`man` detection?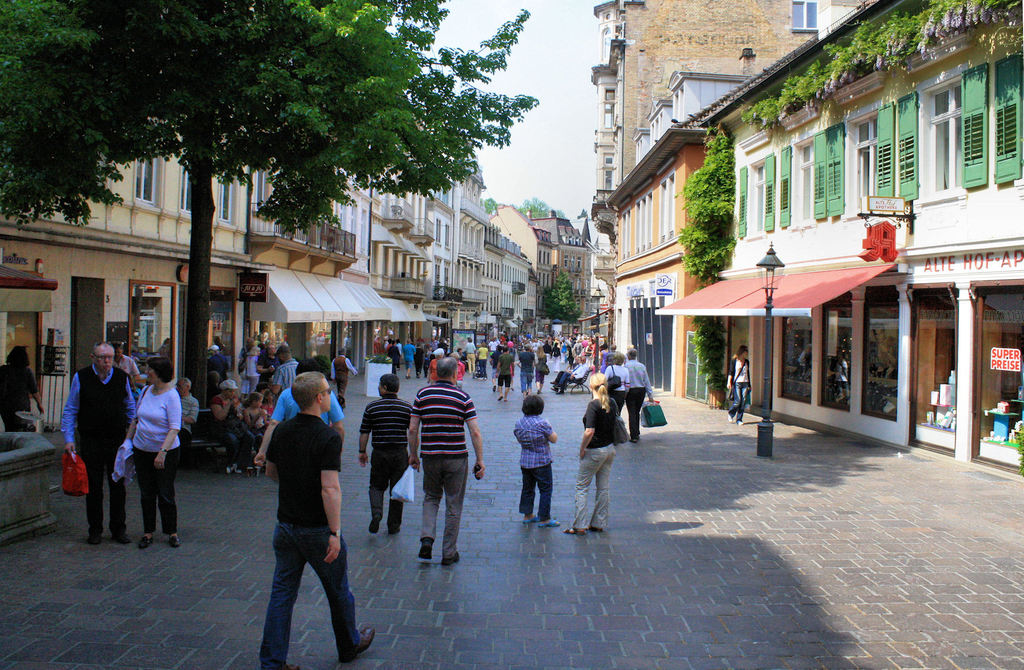
pyautogui.locateOnScreen(270, 345, 309, 403)
